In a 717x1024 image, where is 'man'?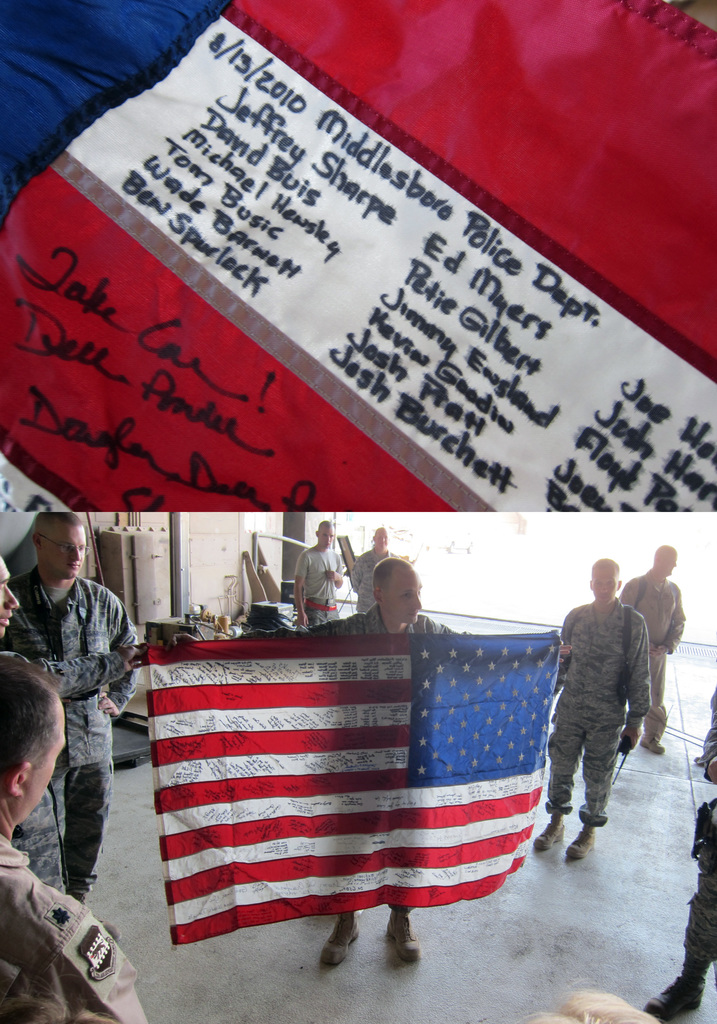
crop(0, 643, 157, 1023).
